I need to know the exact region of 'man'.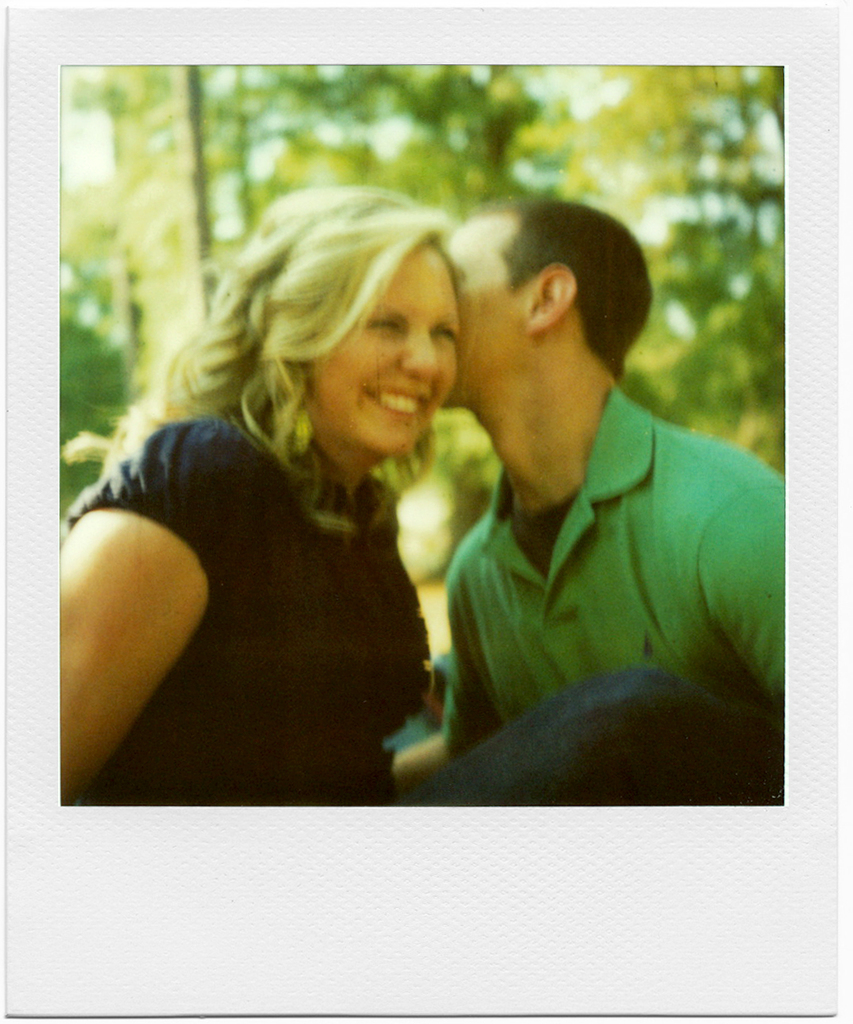
Region: [x1=395, y1=160, x2=786, y2=795].
